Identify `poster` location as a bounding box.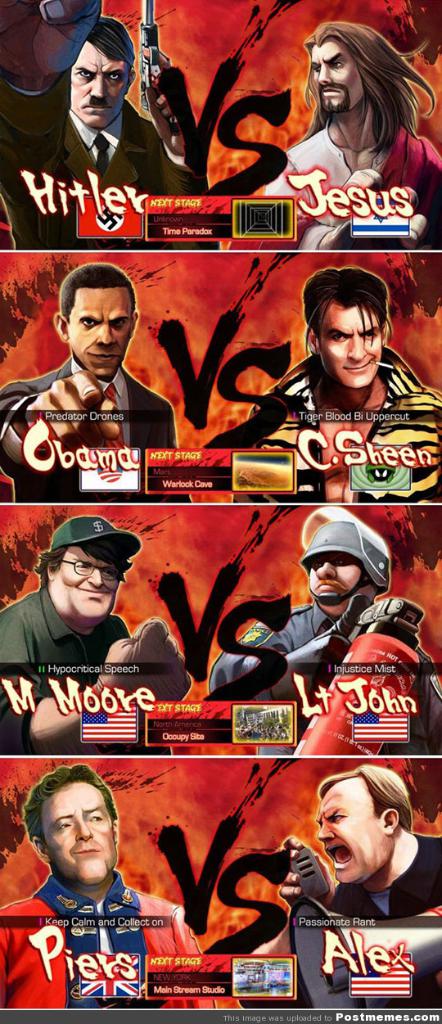
rect(0, 0, 429, 1023).
